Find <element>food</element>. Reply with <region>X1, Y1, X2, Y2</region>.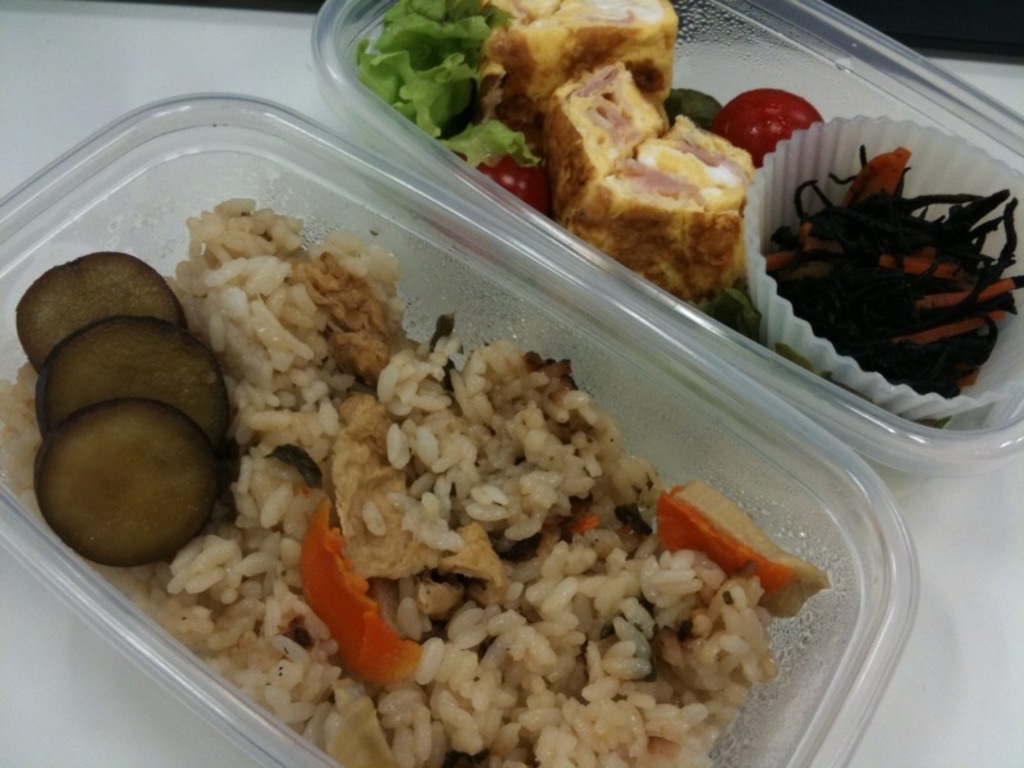
<region>762, 137, 1023, 404</region>.
